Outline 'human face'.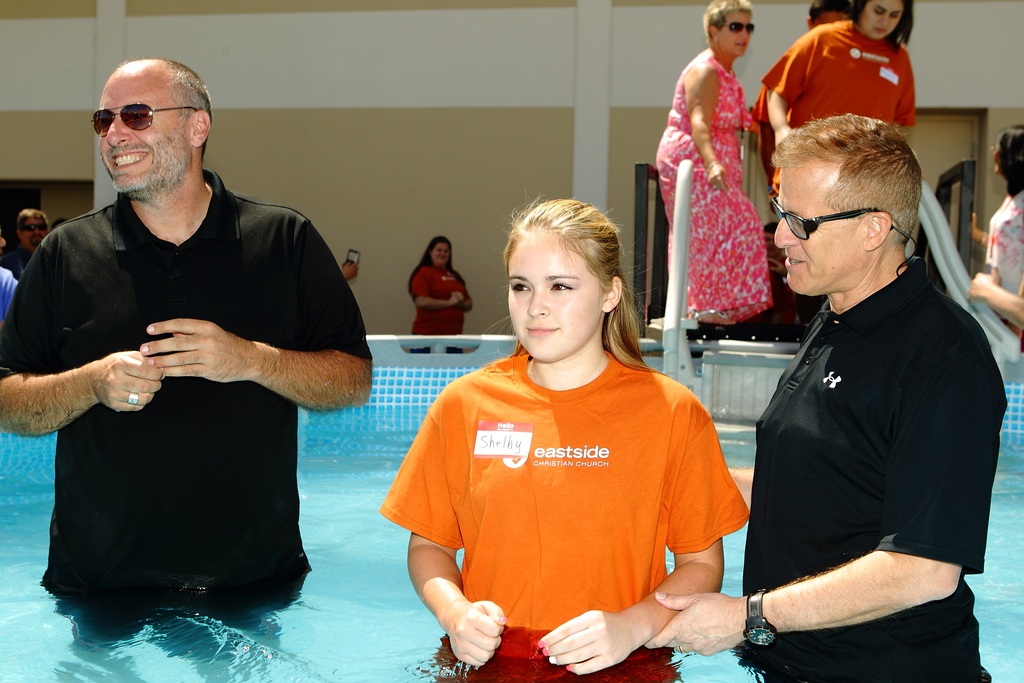
Outline: 24, 215, 52, 249.
